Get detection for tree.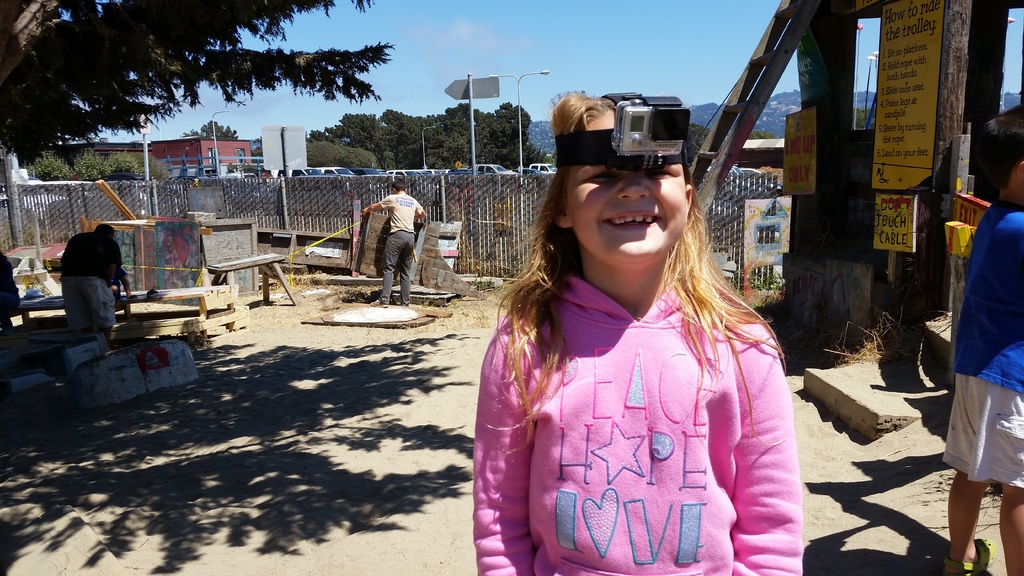
Detection: detection(746, 130, 780, 140).
